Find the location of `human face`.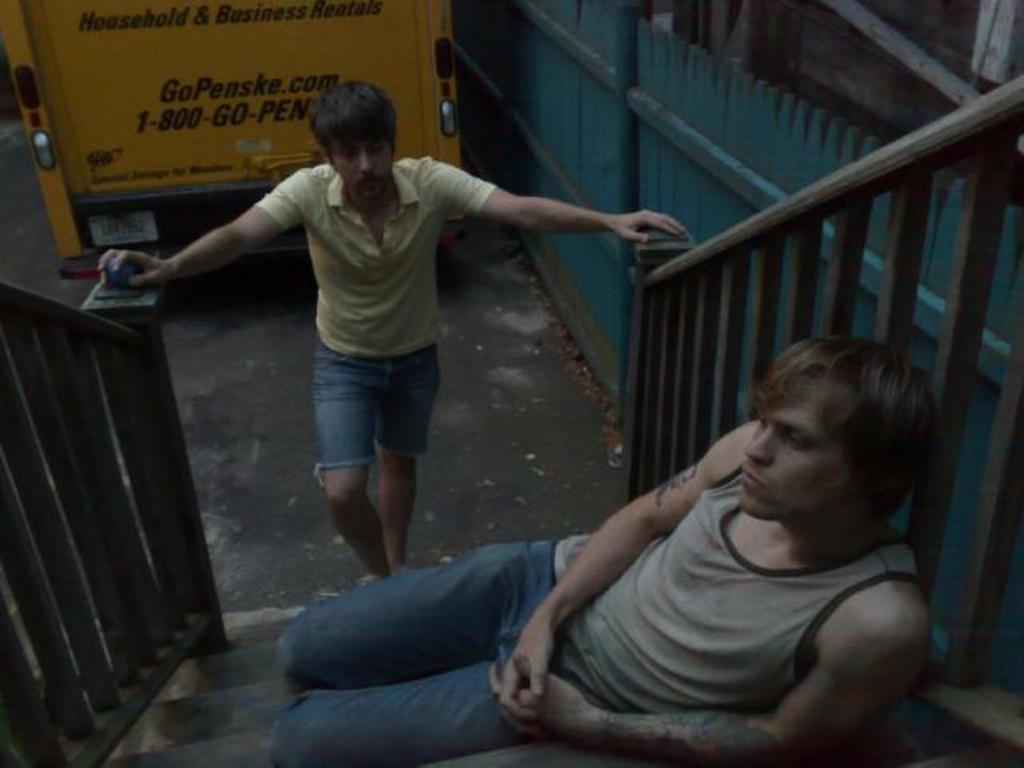
Location: bbox=(325, 139, 394, 200).
